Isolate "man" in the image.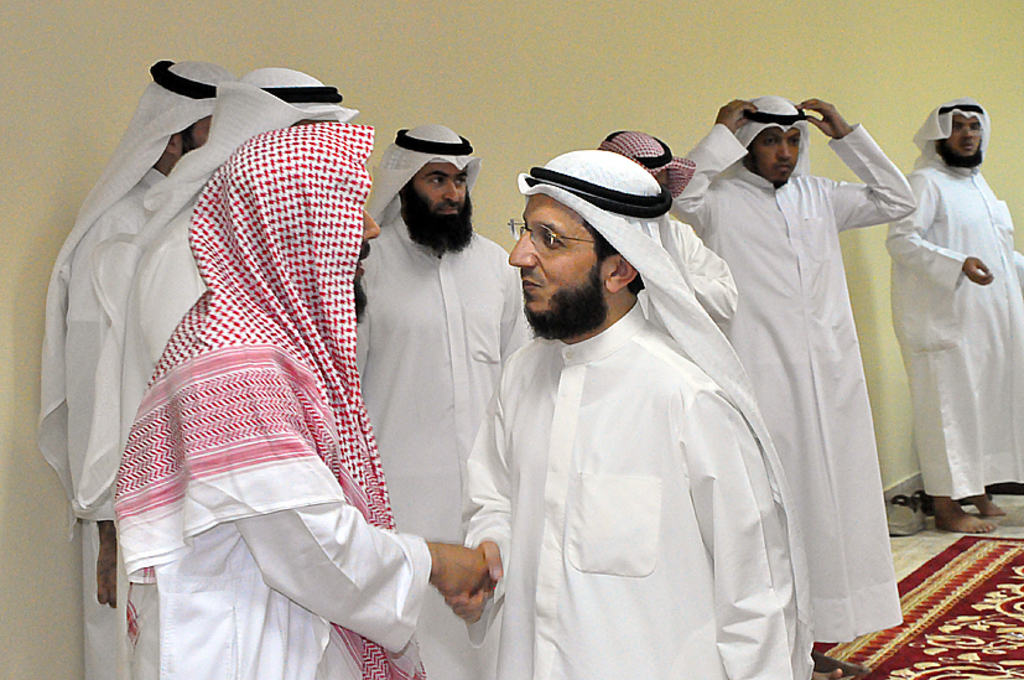
Isolated region: 28 50 232 679.
